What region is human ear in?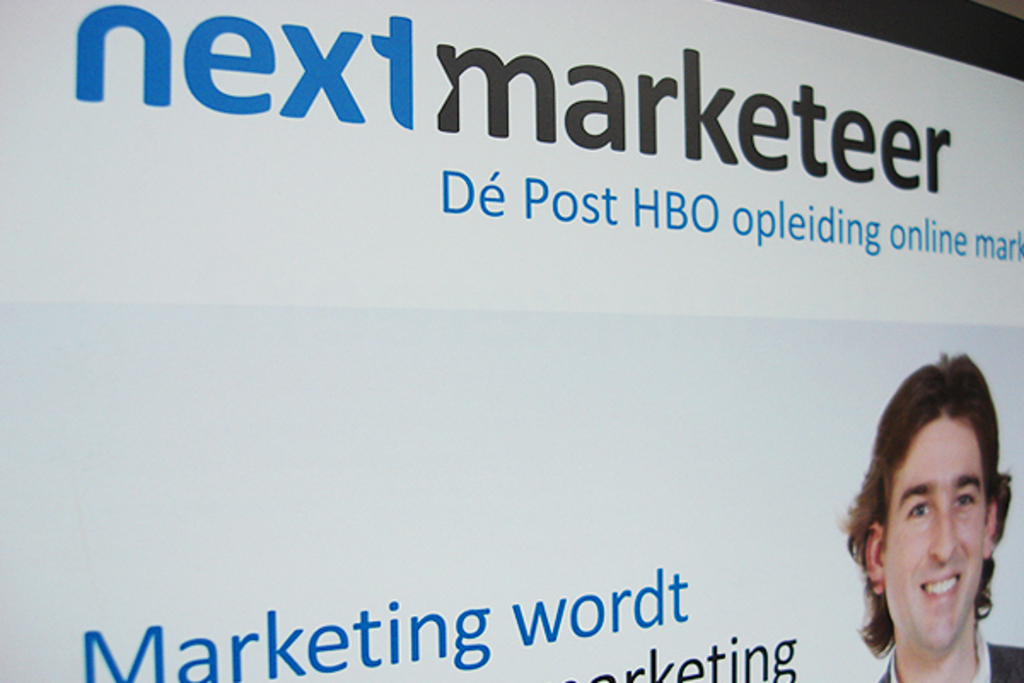
box=[983, 504, 998, 563].
